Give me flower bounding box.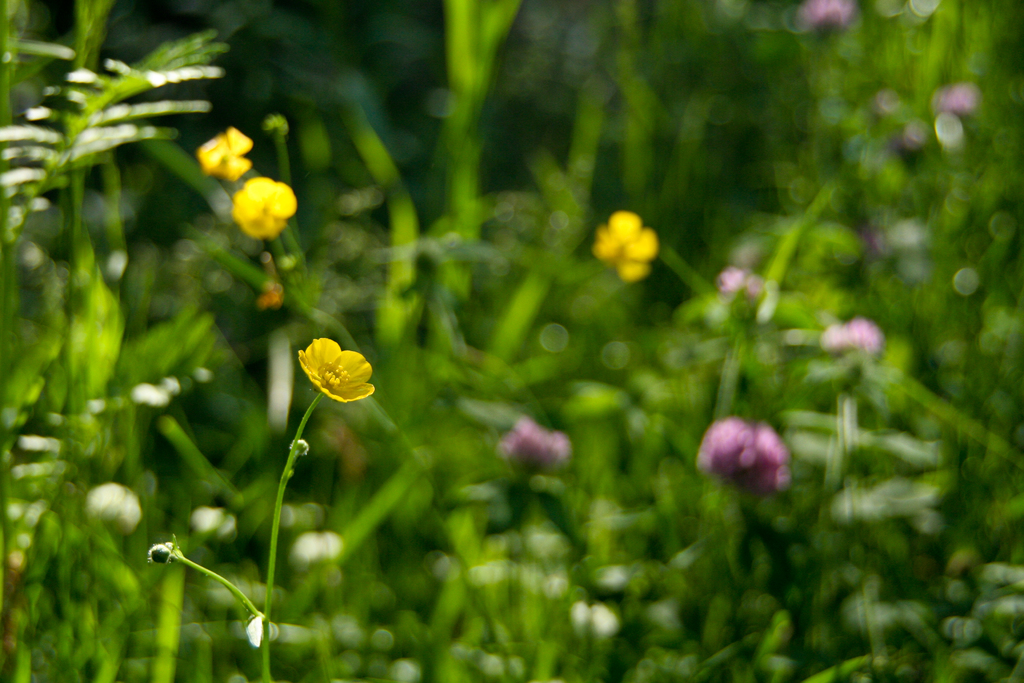
(left=819, top=314, right=882, bottom=356).
